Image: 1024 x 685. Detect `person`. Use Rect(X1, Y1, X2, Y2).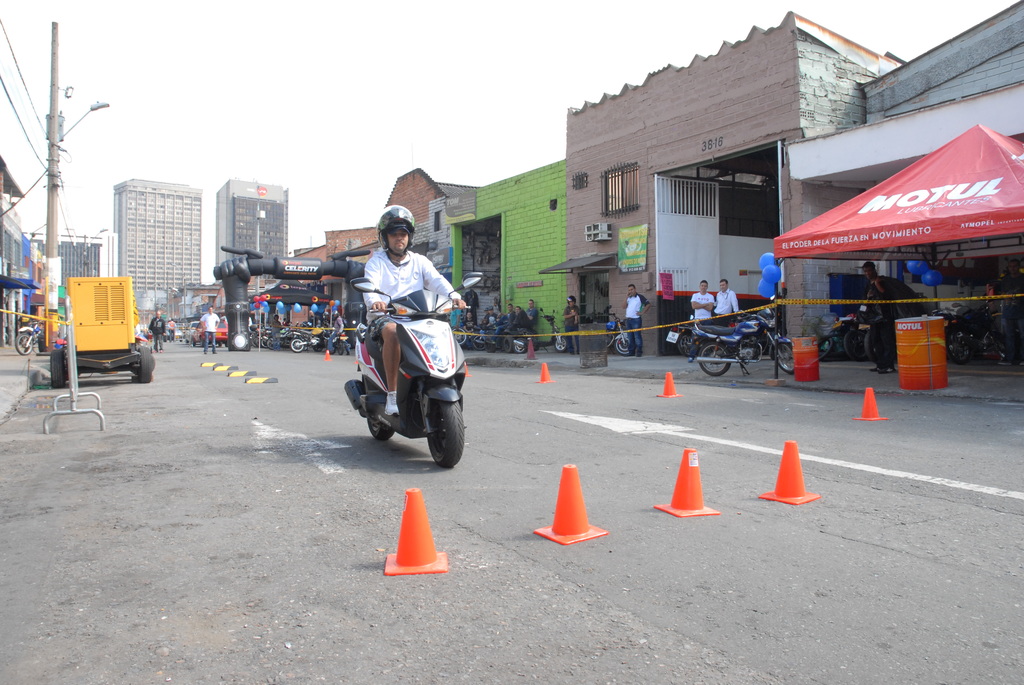
Rect(198, 310, 222, 361).
